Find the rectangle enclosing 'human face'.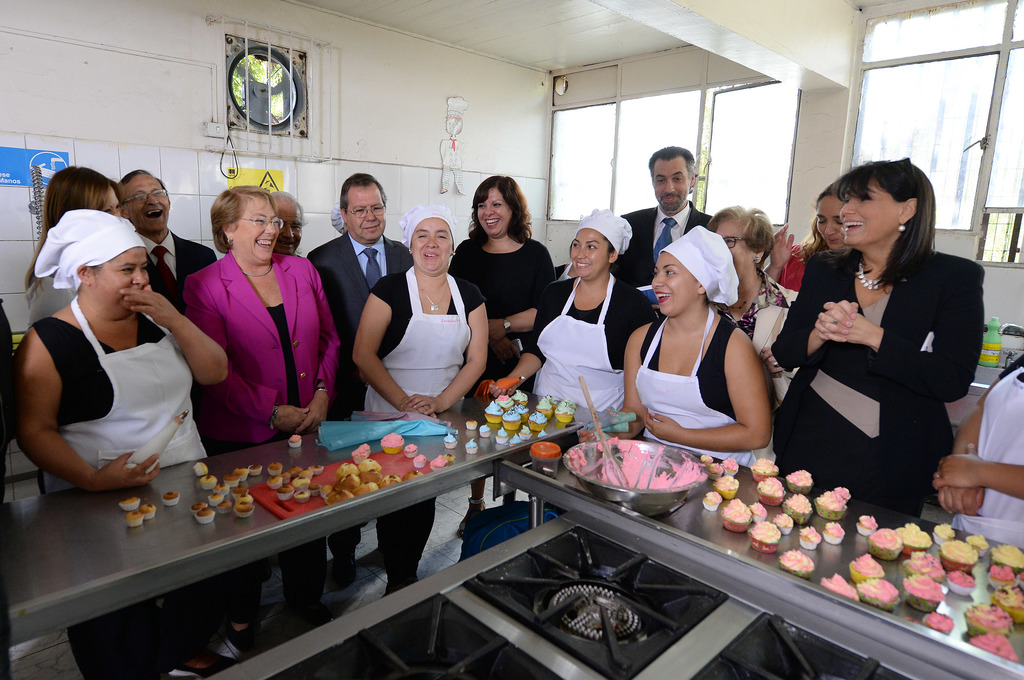
834:187:902:246.
